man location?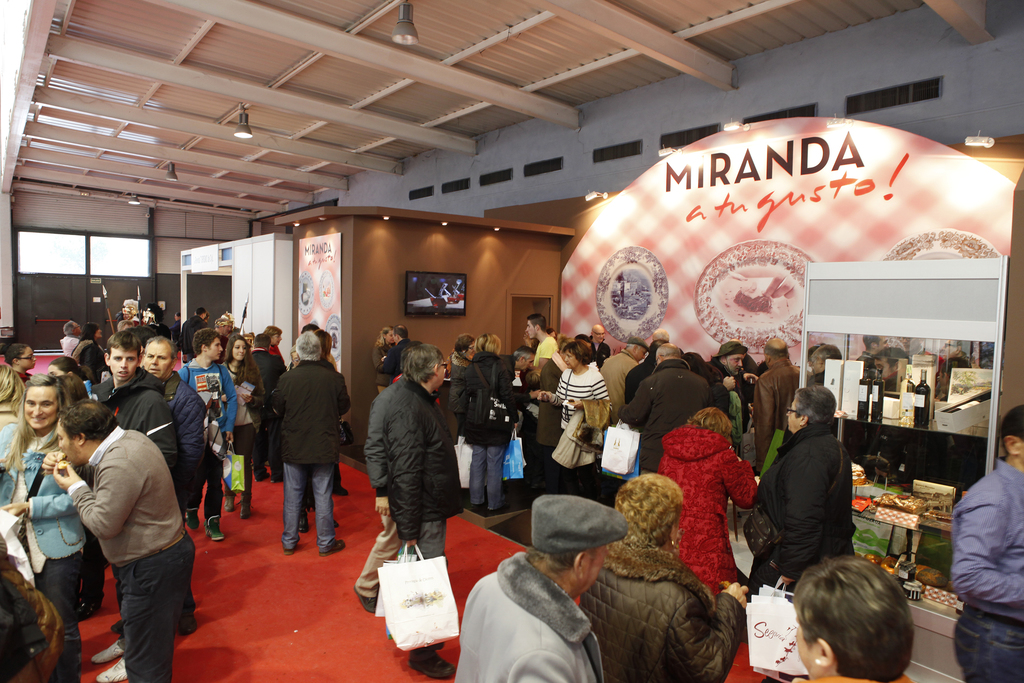
locate(525, 313, 559, 378)
